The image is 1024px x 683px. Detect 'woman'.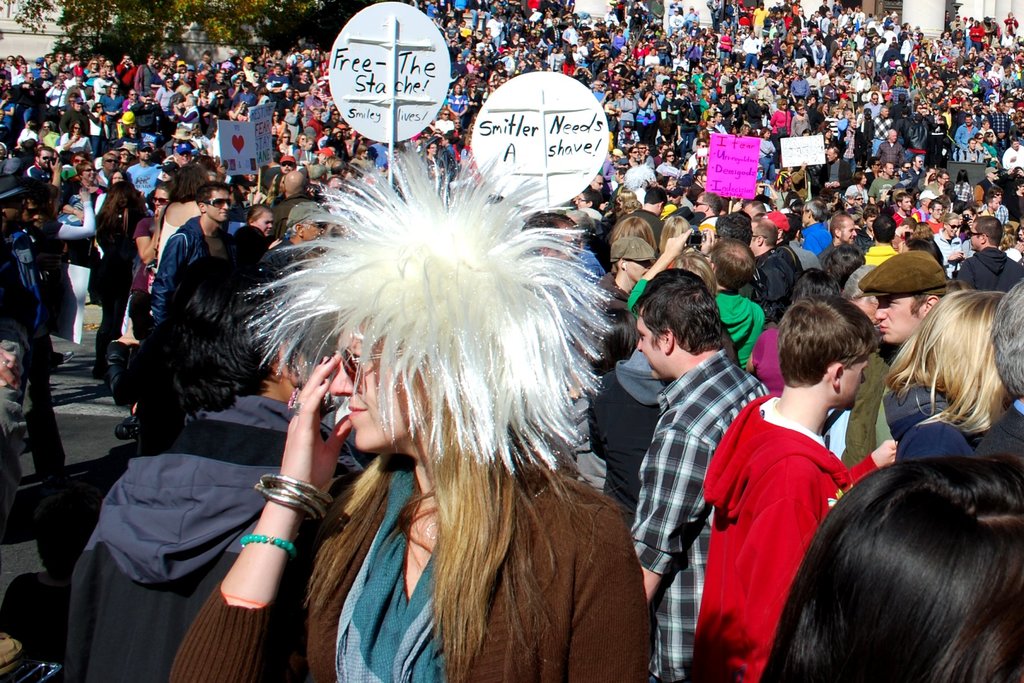
Detection: {"x1": 99, "y1": 82, "x2": 127, "y2": 135}.
